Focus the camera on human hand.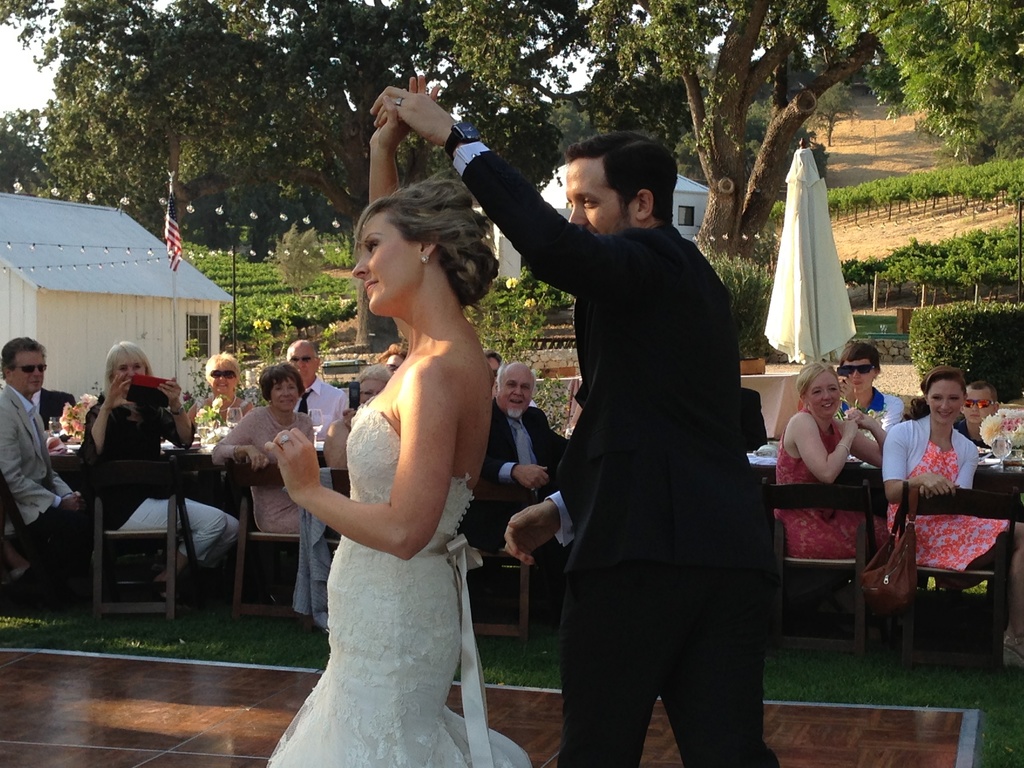
Focus region: [x1=104, y1=371, x2=137, y2=412].
